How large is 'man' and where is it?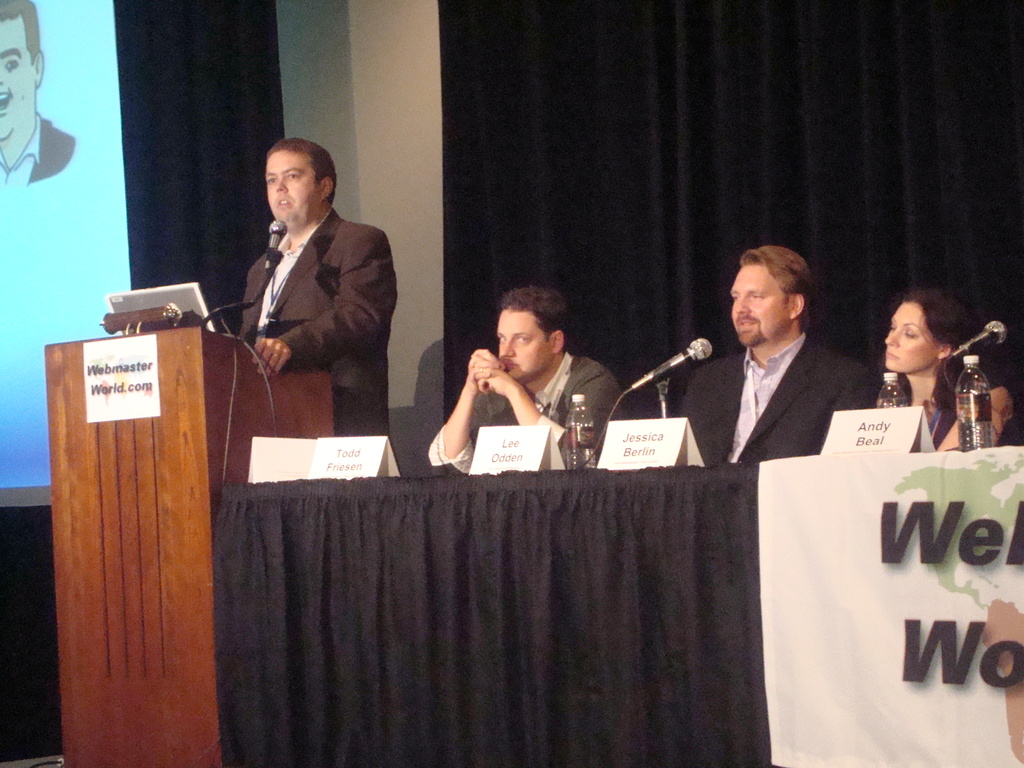
Bounding box: [675, 243, 884, 467].
